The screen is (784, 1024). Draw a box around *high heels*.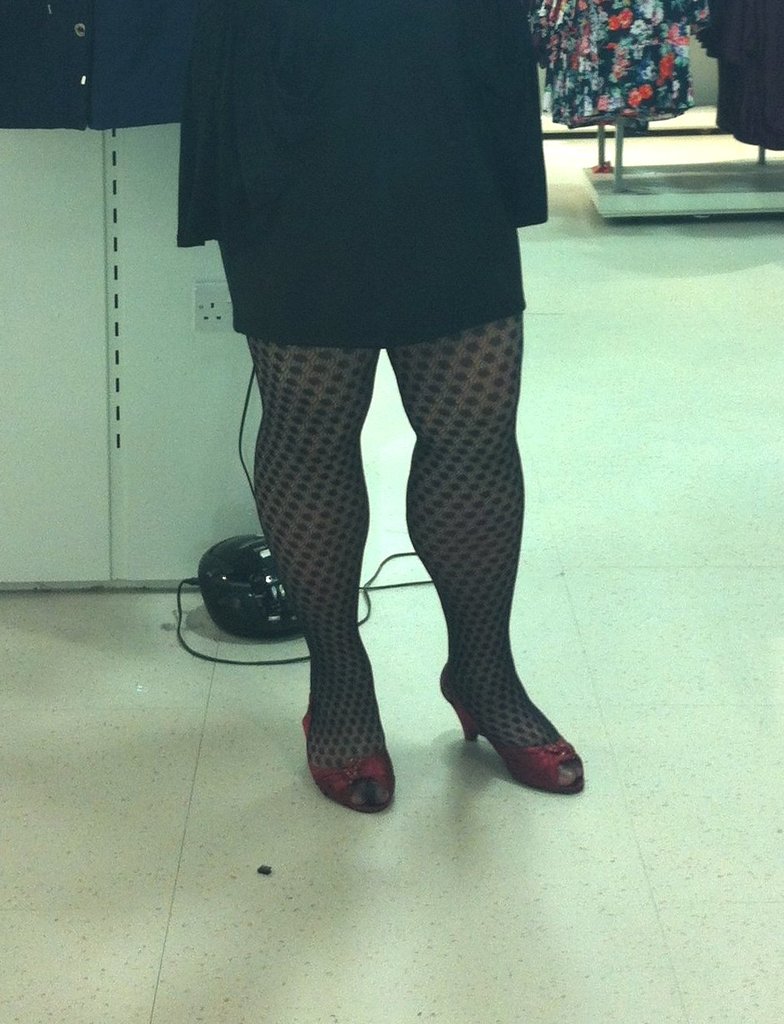
rect(303, 704, 396, 818).
